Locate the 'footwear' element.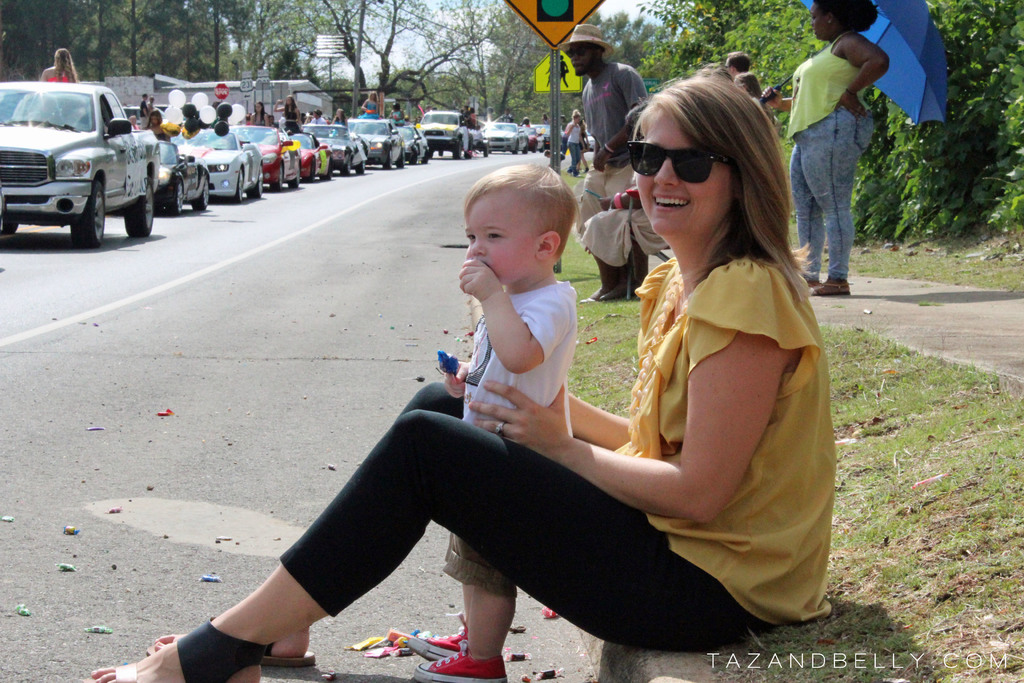
Element bbox: left=601, top=284, right=640, bottom=299.
